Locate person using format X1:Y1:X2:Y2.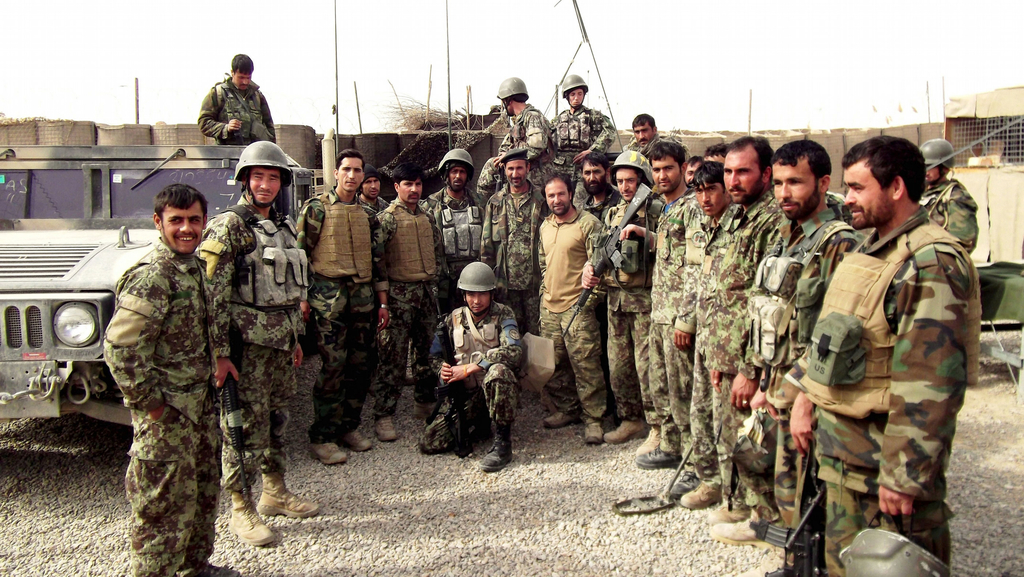
544:70:615:177.
